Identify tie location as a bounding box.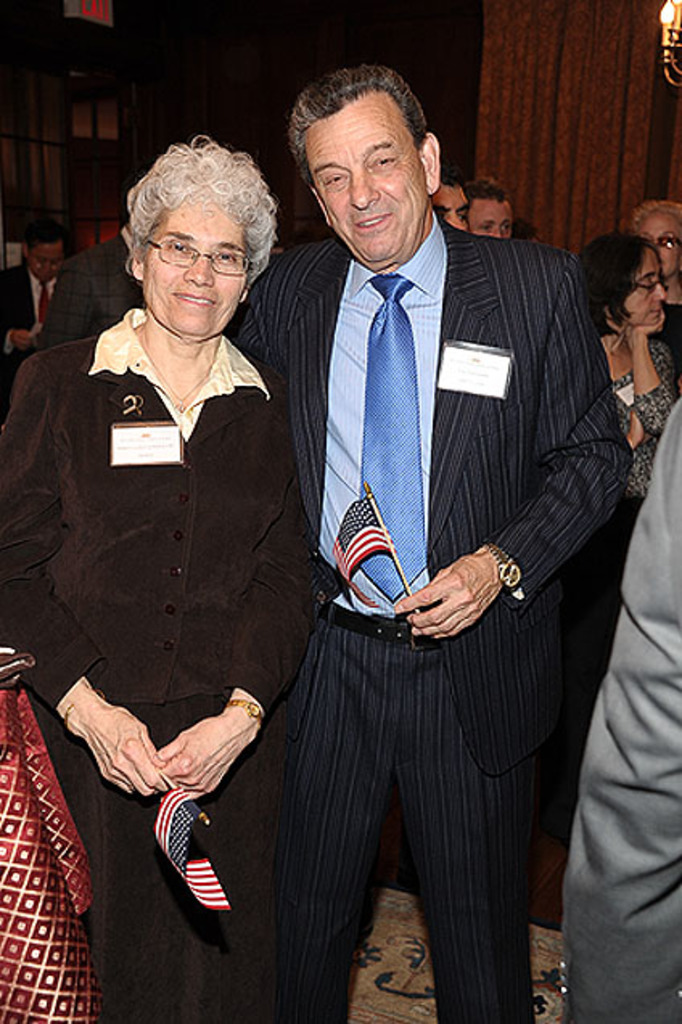
x1=351, y1=267, x2=433, y2=603.
